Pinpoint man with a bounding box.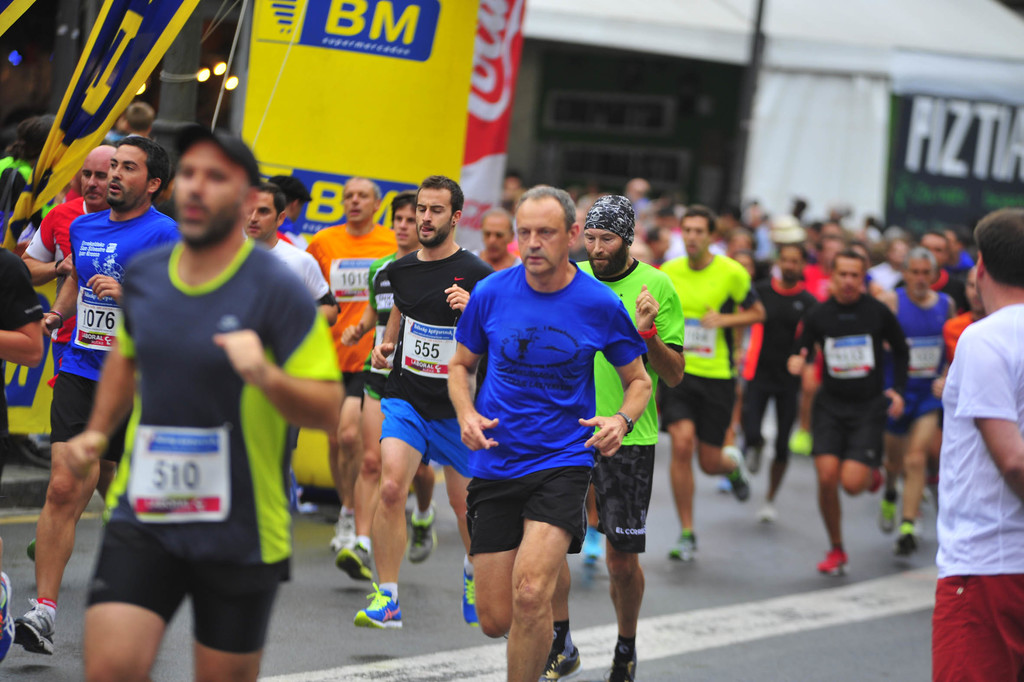
(x1=17, y1=144, x2=111, y2=560).
